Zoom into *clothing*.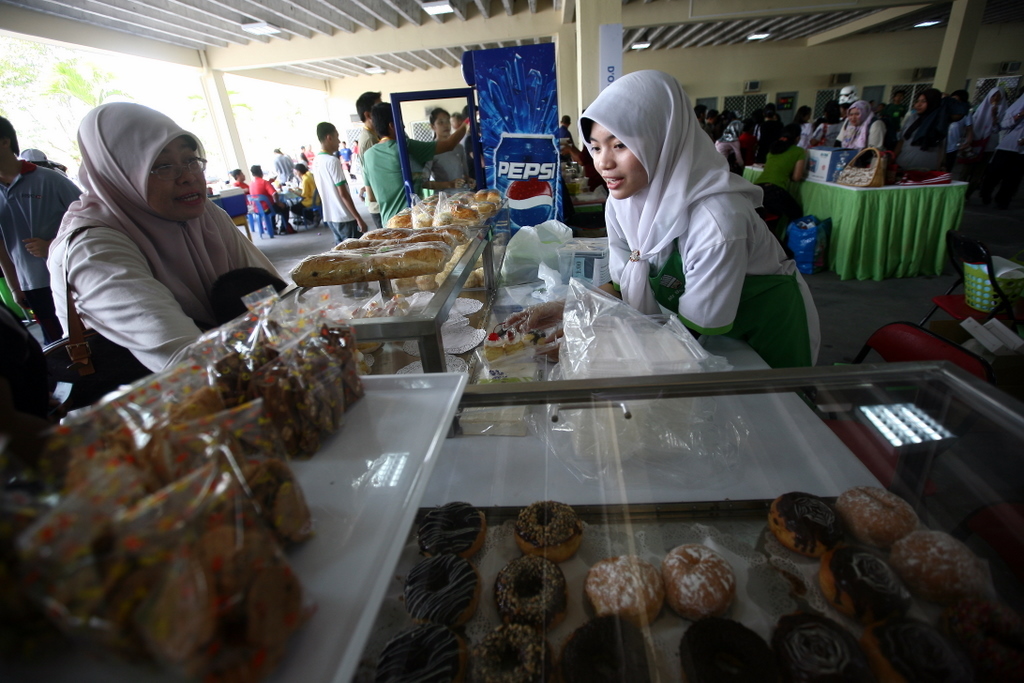
Zoom target: (246, 178, 278, 216).
